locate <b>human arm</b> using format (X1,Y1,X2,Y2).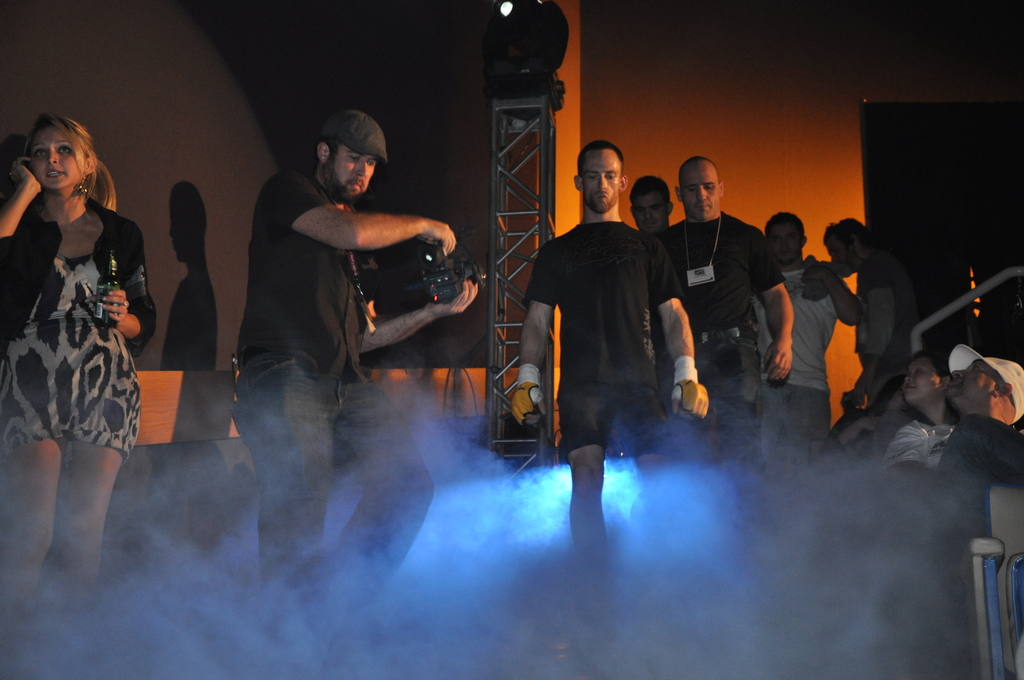
(290,166,461,254).
